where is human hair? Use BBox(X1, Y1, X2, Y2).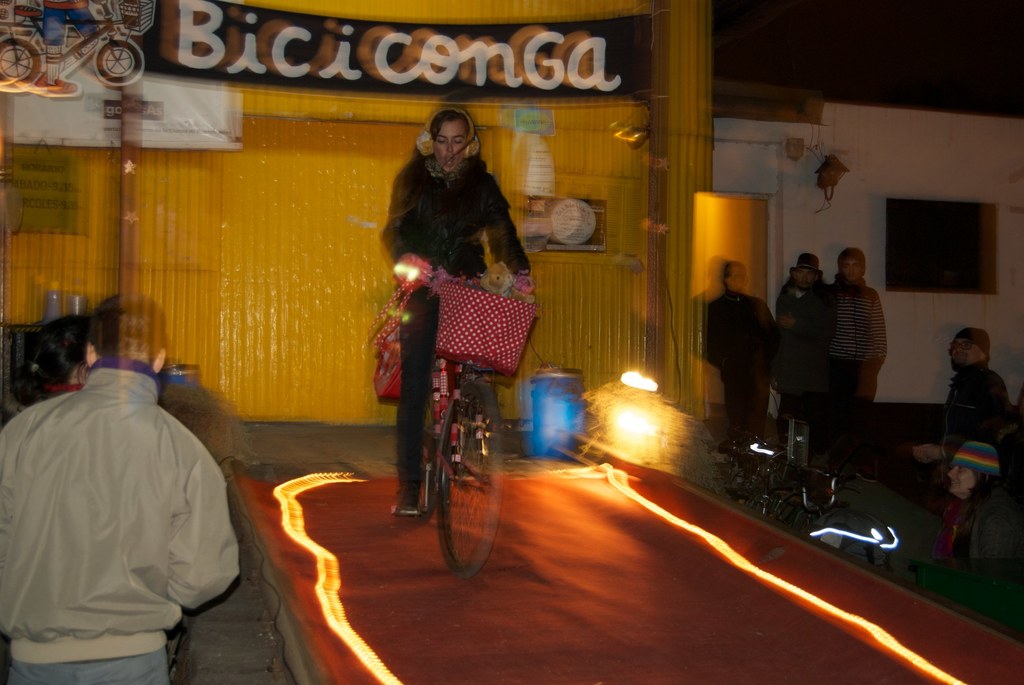
BBox(89, 290, 165, 358).
